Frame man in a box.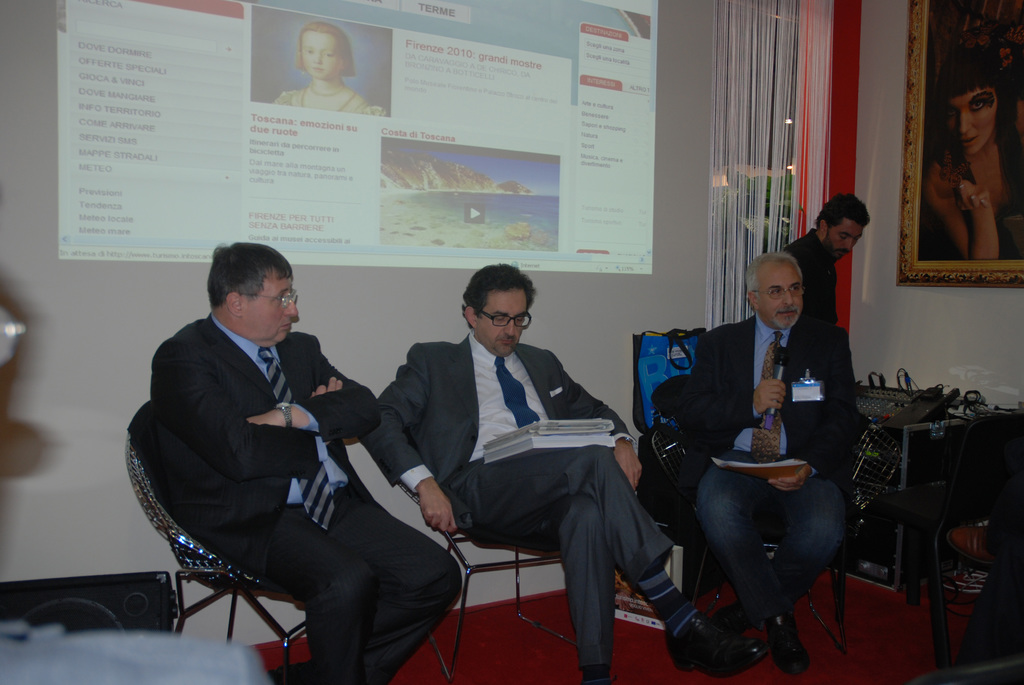
region(676, 248, 849, 684).
